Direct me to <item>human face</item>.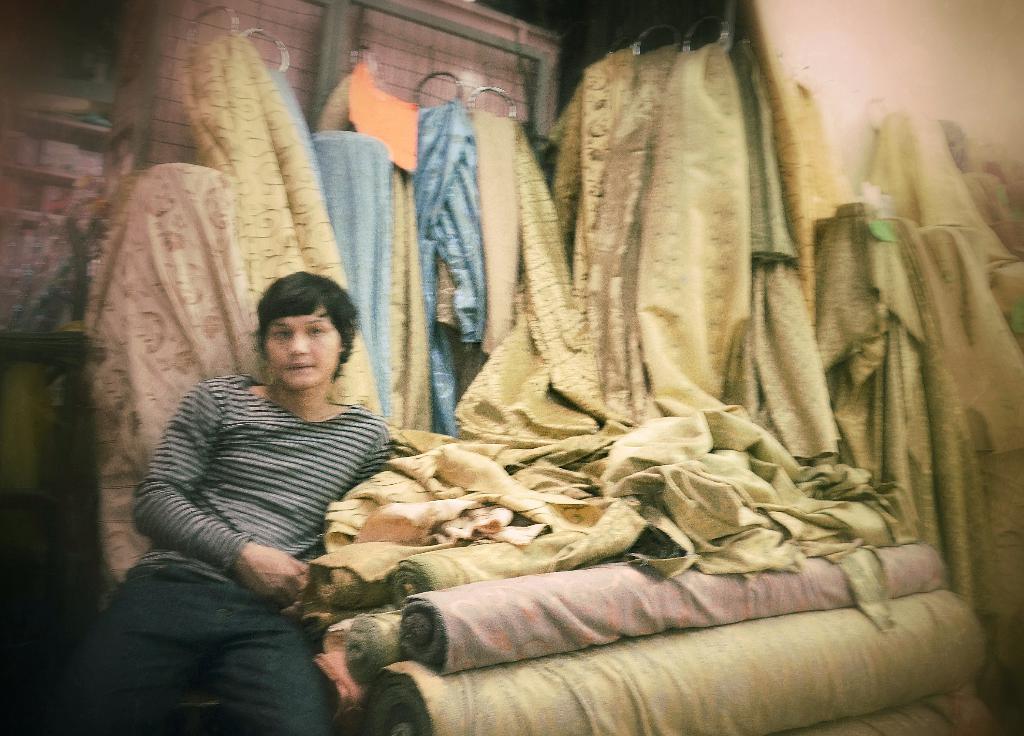
Direction: [262,306,342,393].
